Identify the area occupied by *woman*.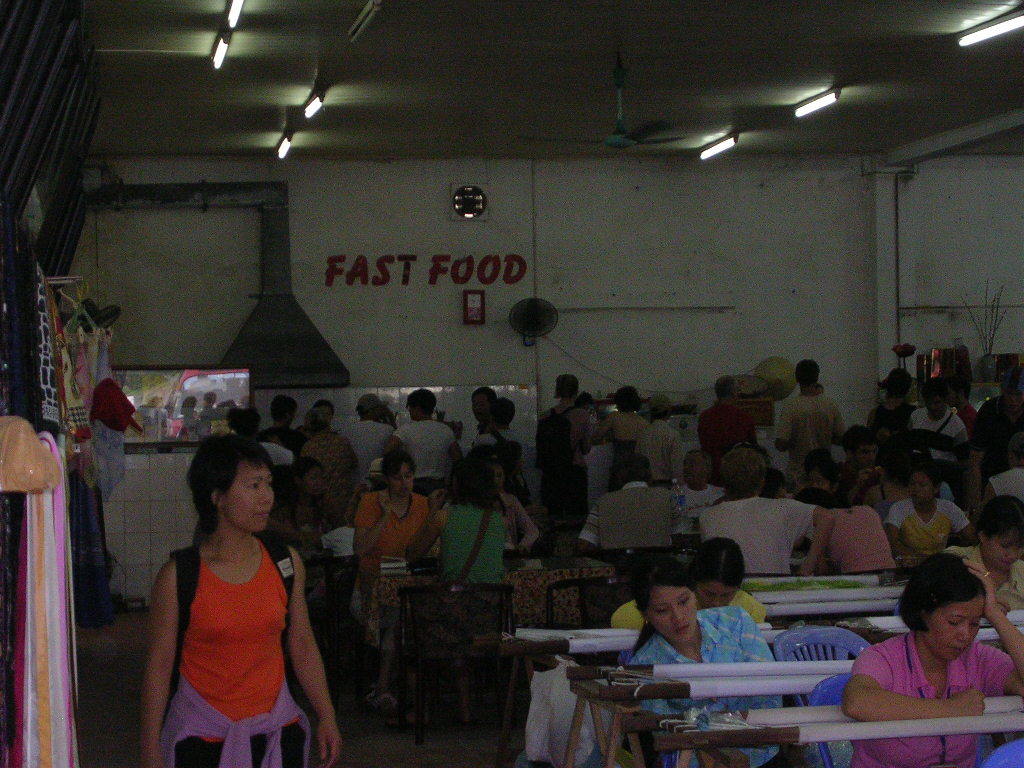
Area: box(797, 475, 890, 573).
